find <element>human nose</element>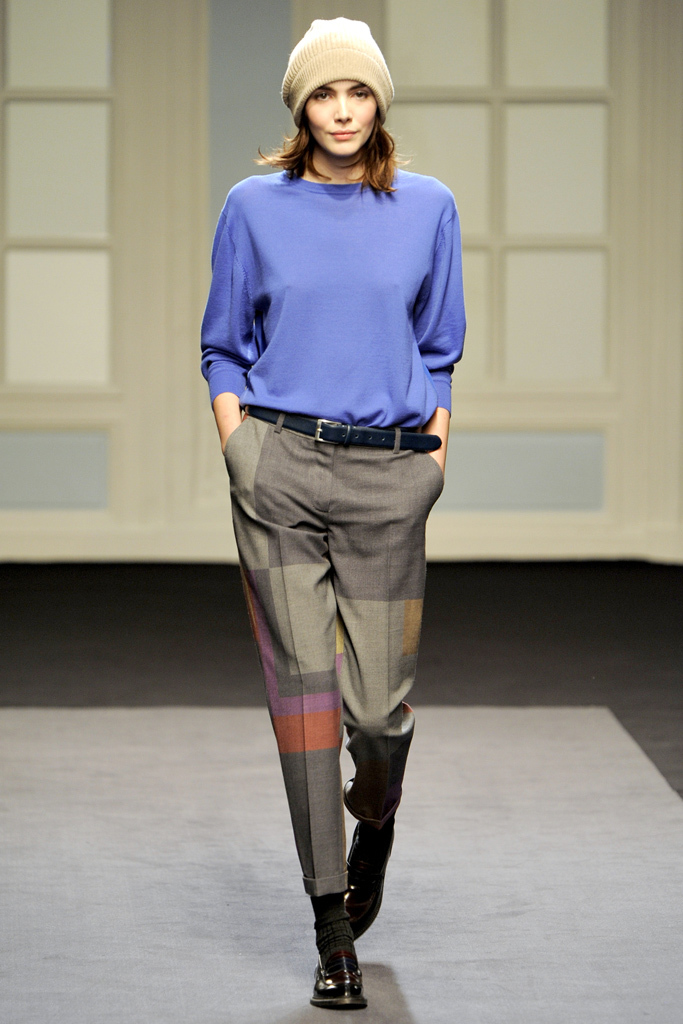
{"x1": 336, "y1": 94, "x2": 354, "y2": 123}
